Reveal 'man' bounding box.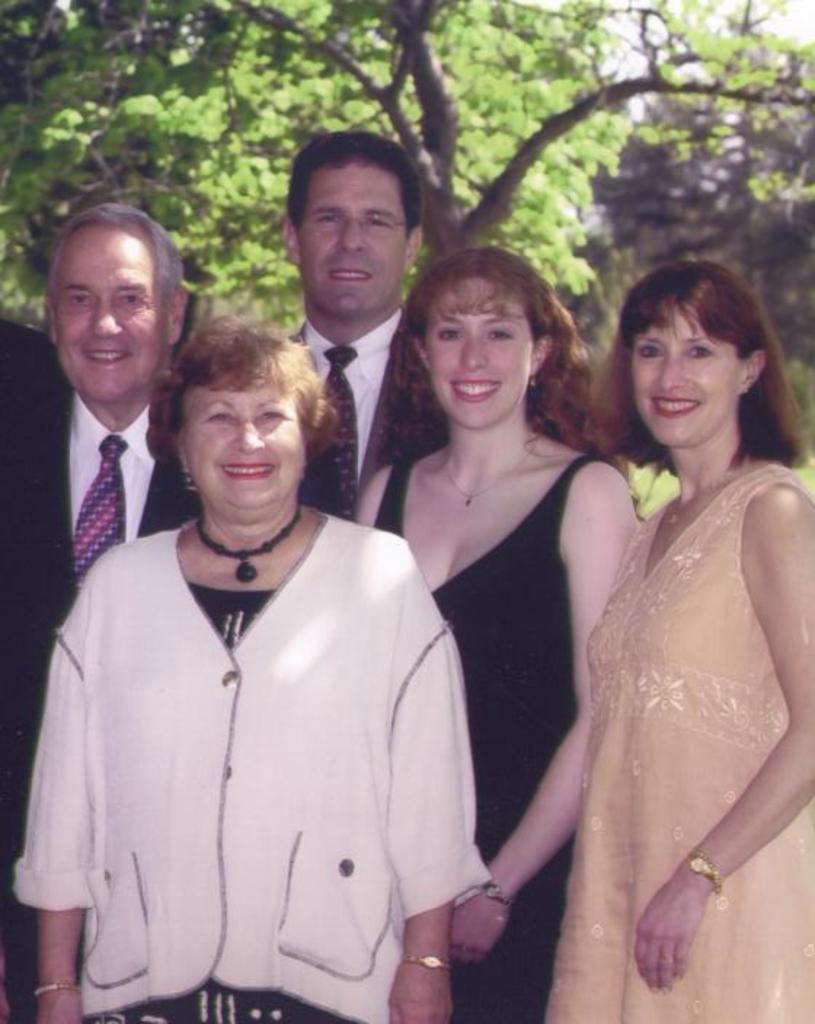
Revealed: 0, 317, 55, 403.
